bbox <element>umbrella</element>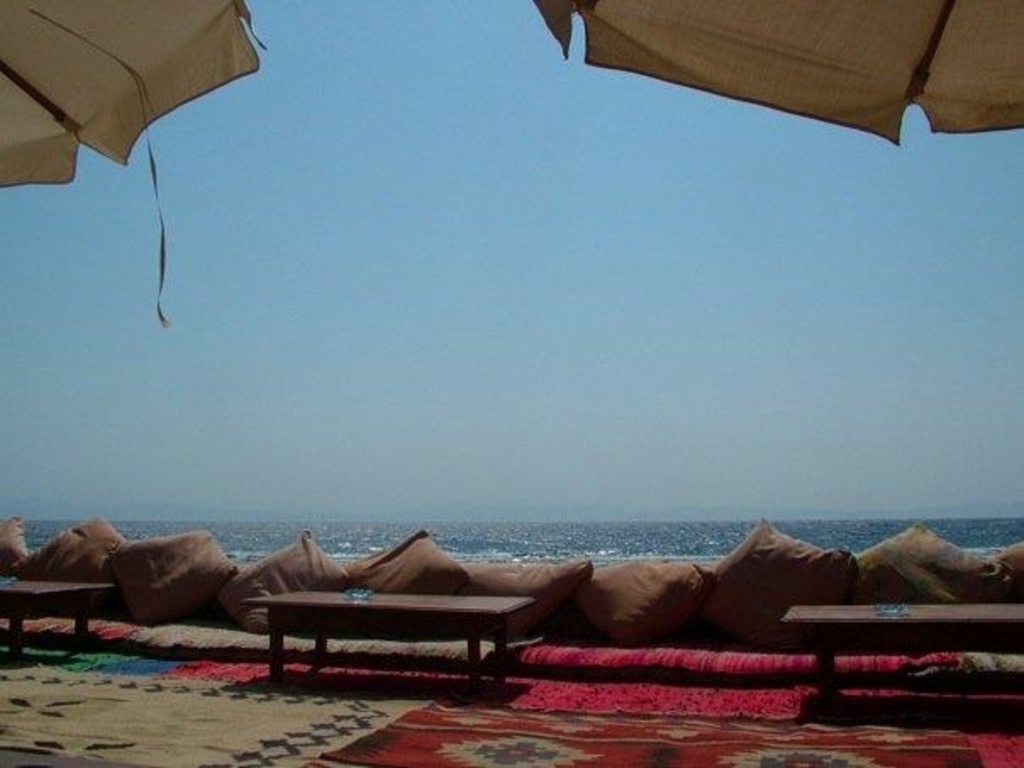
bbox=(532, 0, 1022, 147)
